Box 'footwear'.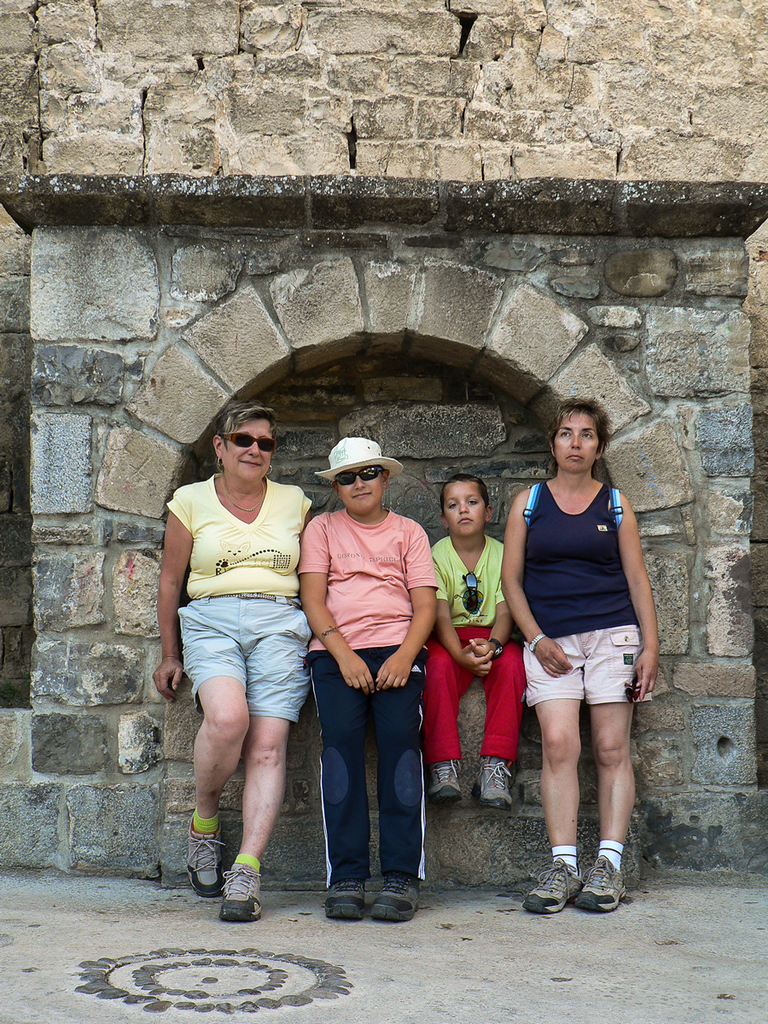
detection(578, 852, 631, 913).
